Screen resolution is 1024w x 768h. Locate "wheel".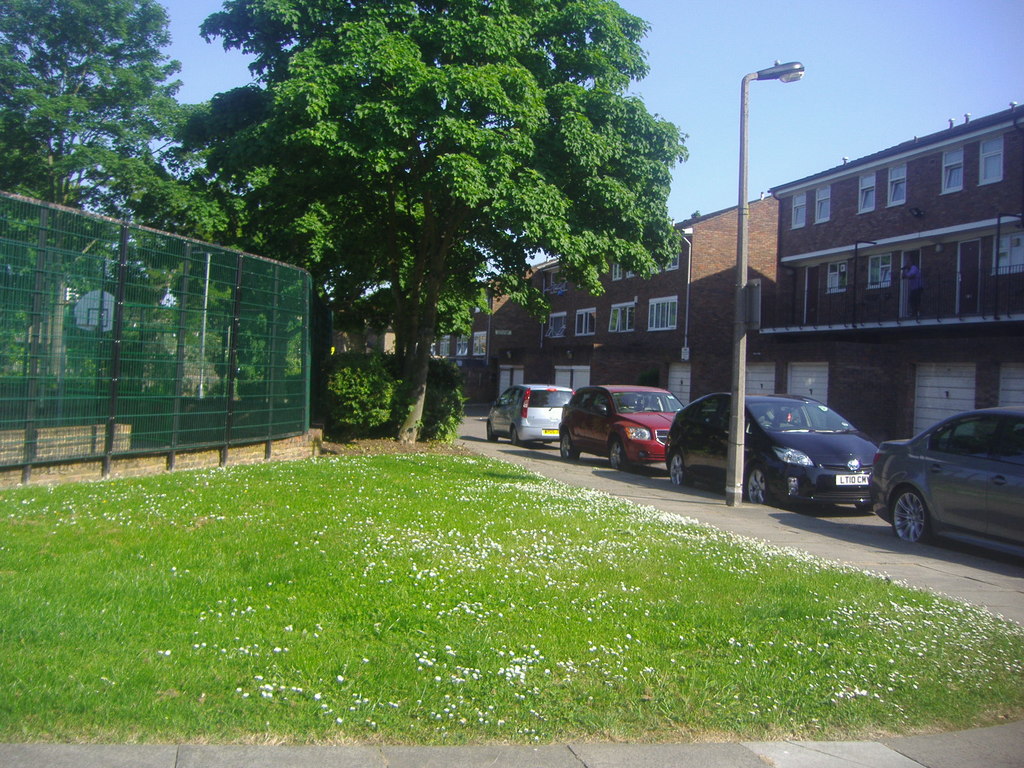
(left=671, top=453, right=691, bottom=484).
